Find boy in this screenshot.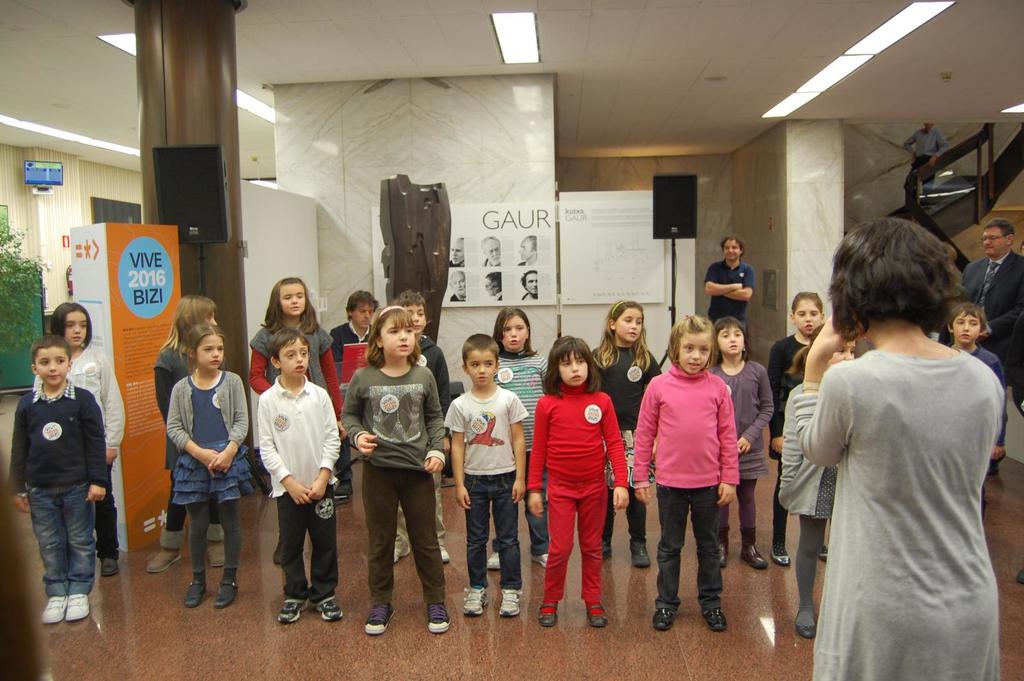
The bounding box for boy is bbox(257, 329, 345, 623).
